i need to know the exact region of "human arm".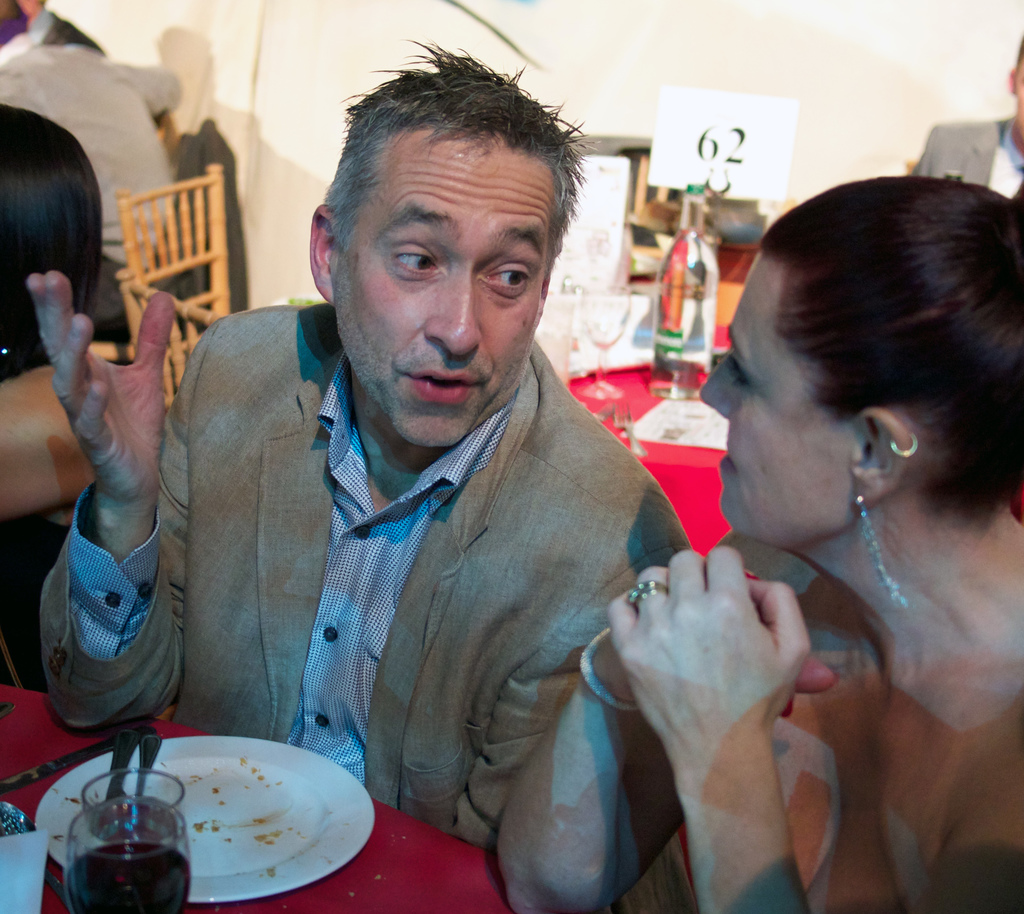
Region: {"left": 23, "top": 264, "right": 227, "bottom": 732}.
